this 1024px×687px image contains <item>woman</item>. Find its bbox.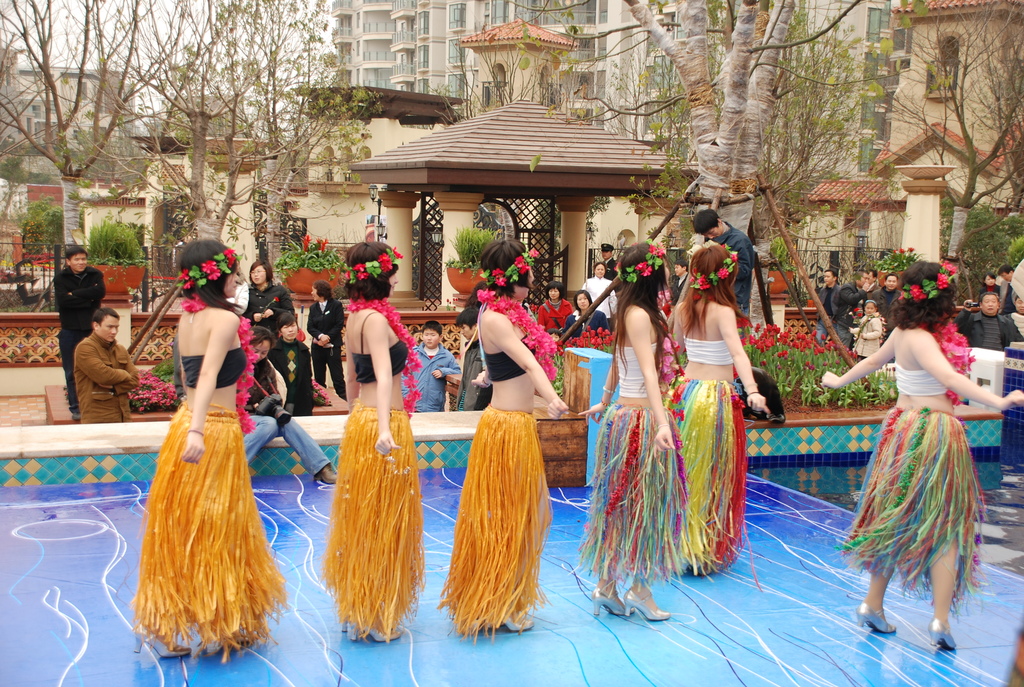
l=319, t=241, r=428, b=644.
